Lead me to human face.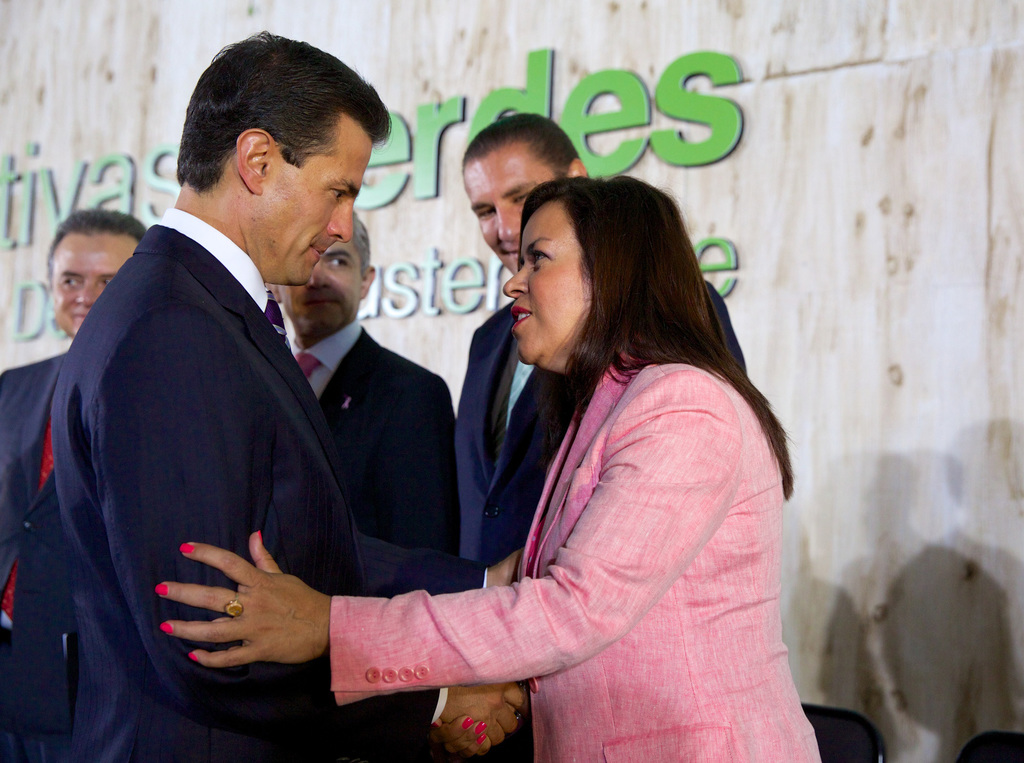
Lead to (47,231,141,332).
